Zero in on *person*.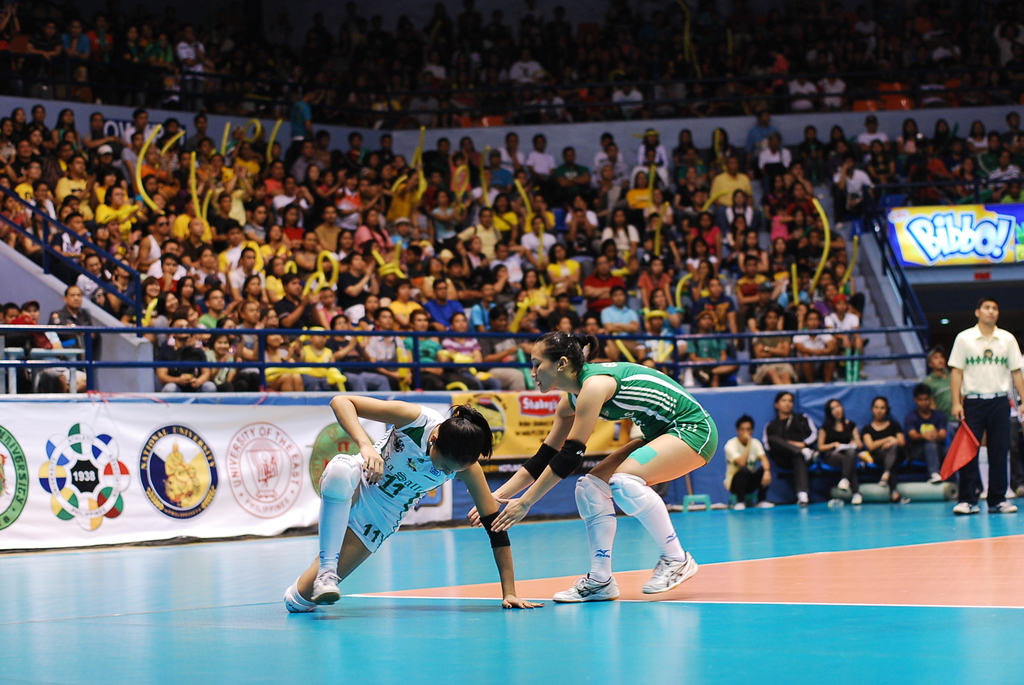
Zeroed in: <region>360, 208, 397, 250</region>.
